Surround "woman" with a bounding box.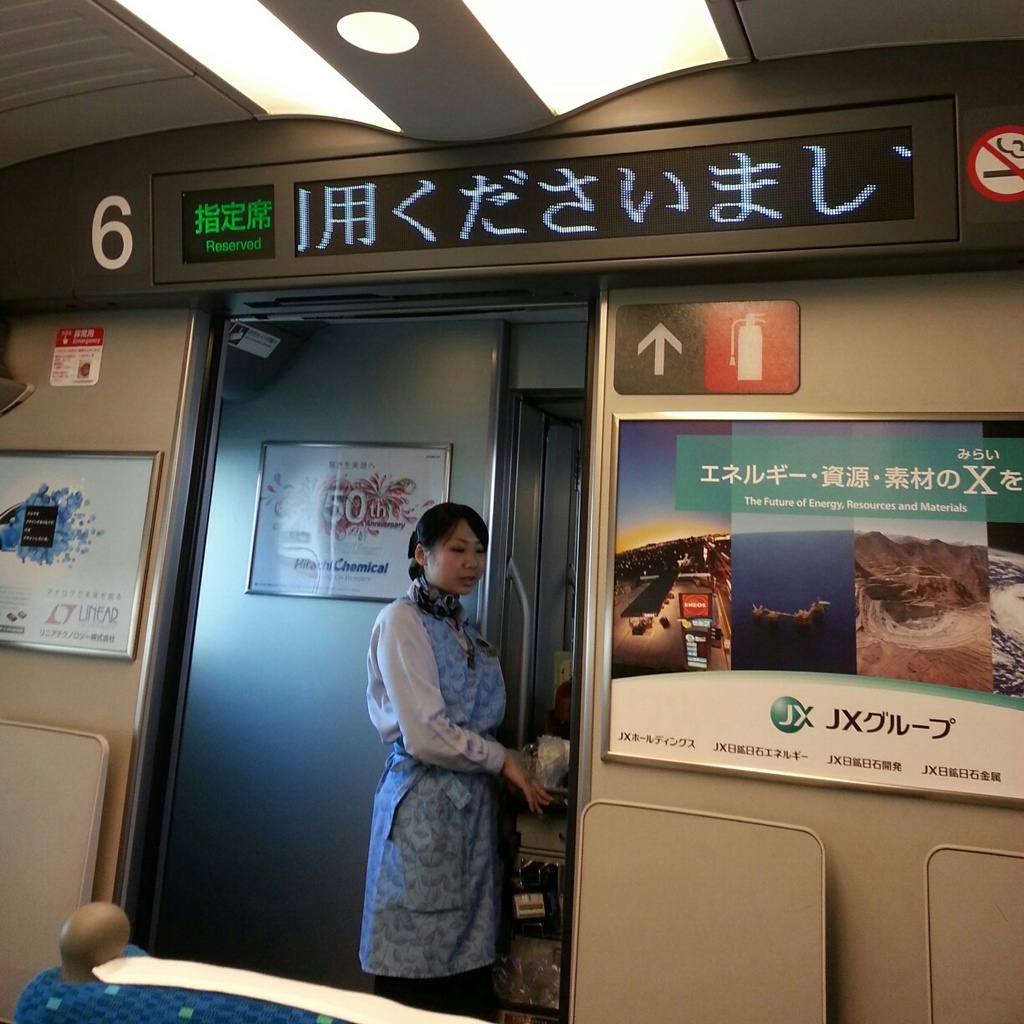
(360, 503, 553, 1023).
